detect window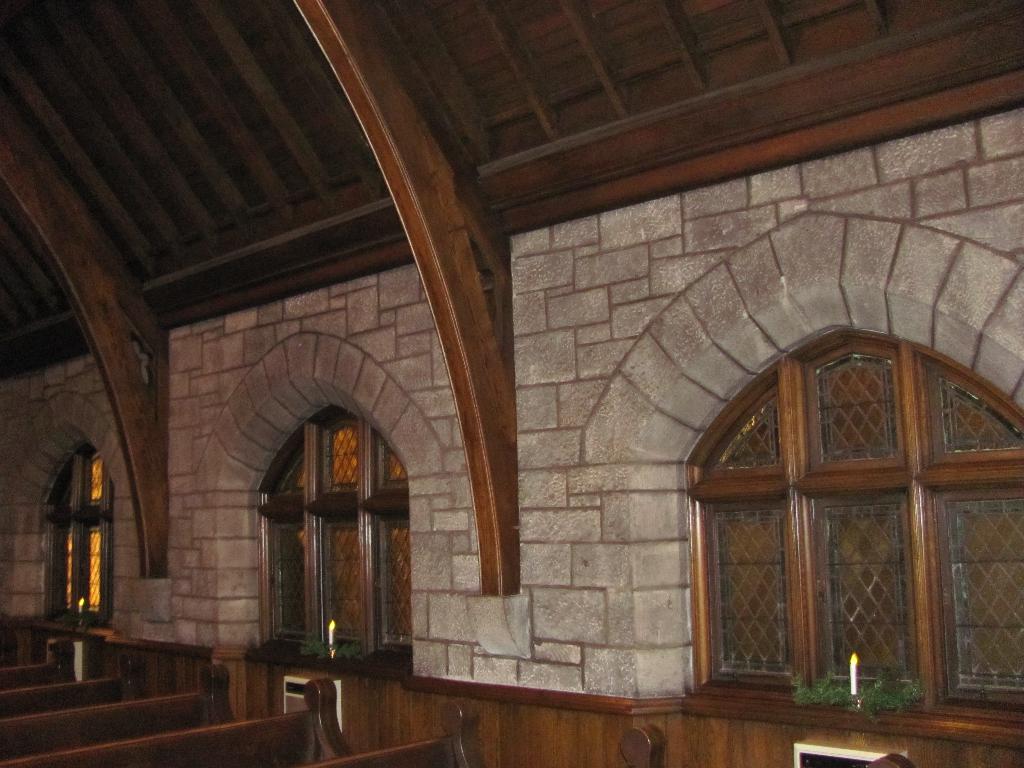
locate(694, 327, 1023, 748)
